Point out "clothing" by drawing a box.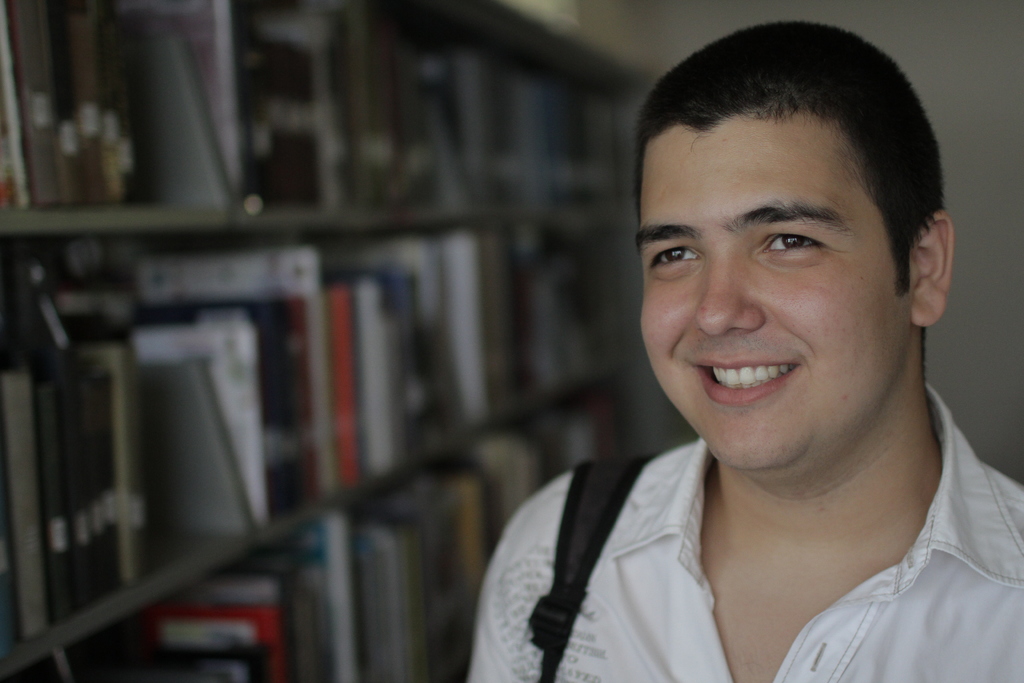
bbox(472, 385, 1023, 682).
